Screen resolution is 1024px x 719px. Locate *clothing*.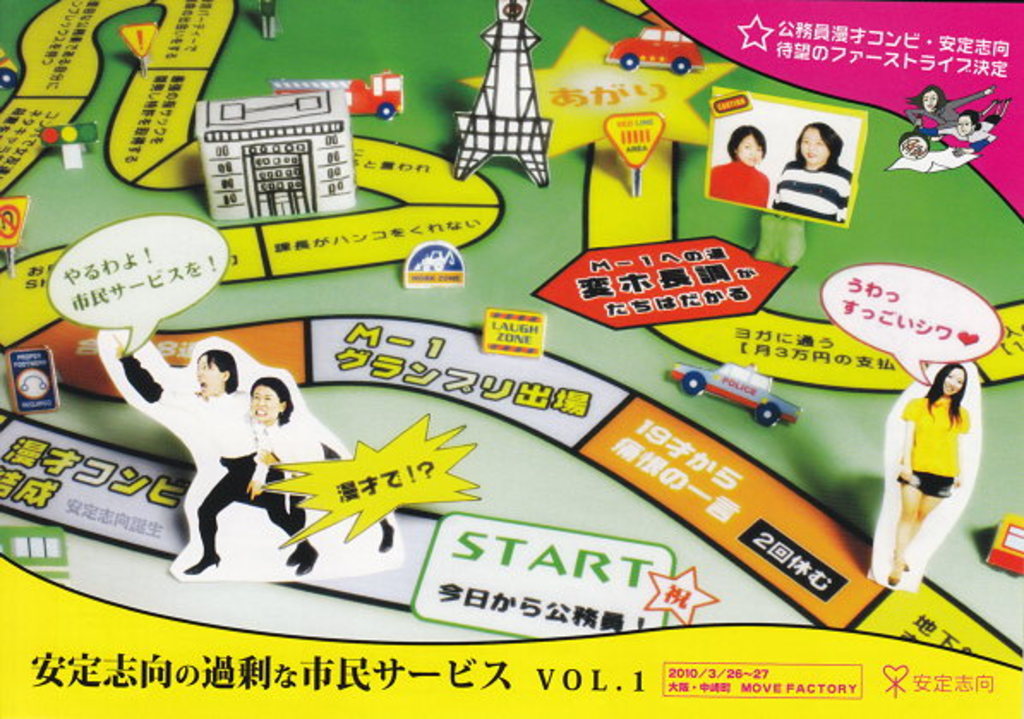
{"left": 237, "top": 420, "right": 398, "bottom": 541}.
